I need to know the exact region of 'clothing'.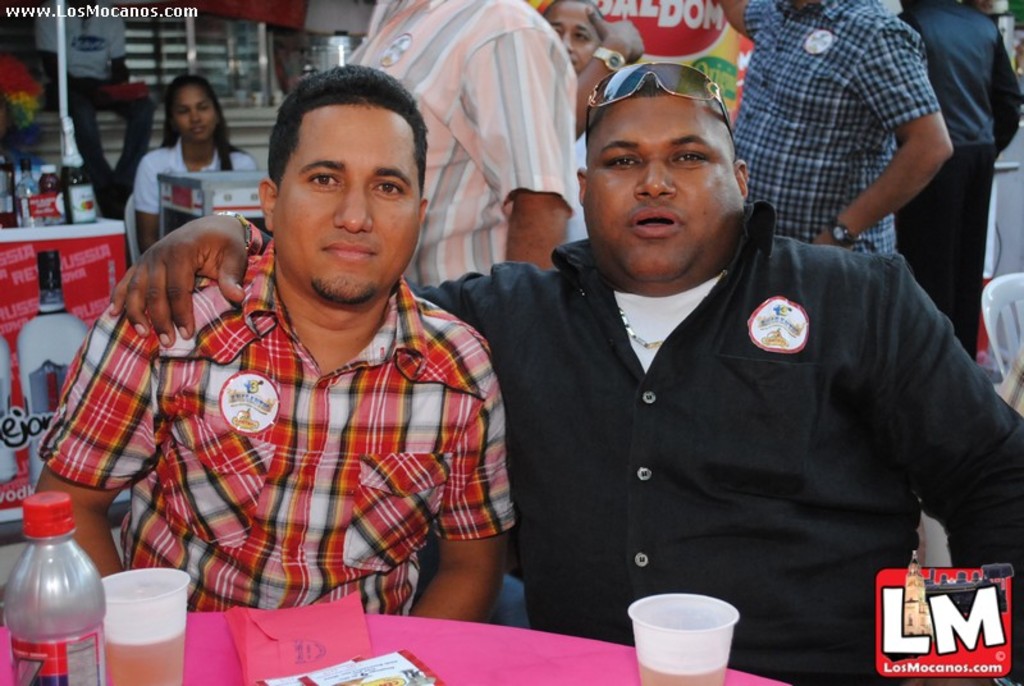
Region: (x1=896, y1=0, x2=1023, y2=367).
